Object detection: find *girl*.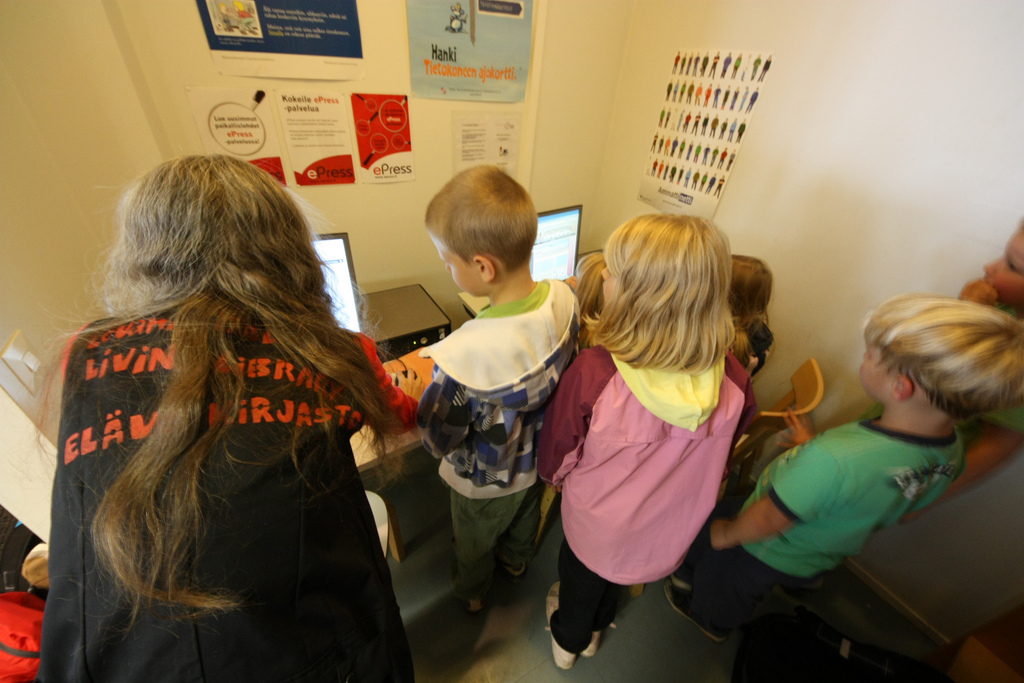
region(535, 210, 760, 671).
